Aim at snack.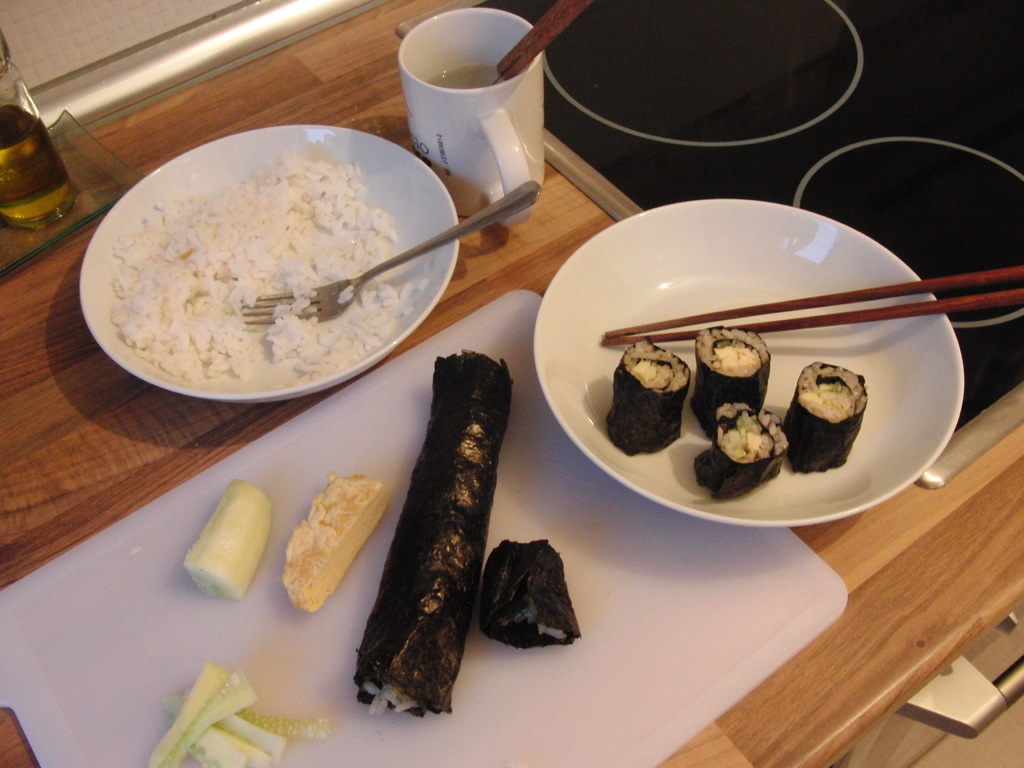
Aimed at box(186, 481, 272, 603).
